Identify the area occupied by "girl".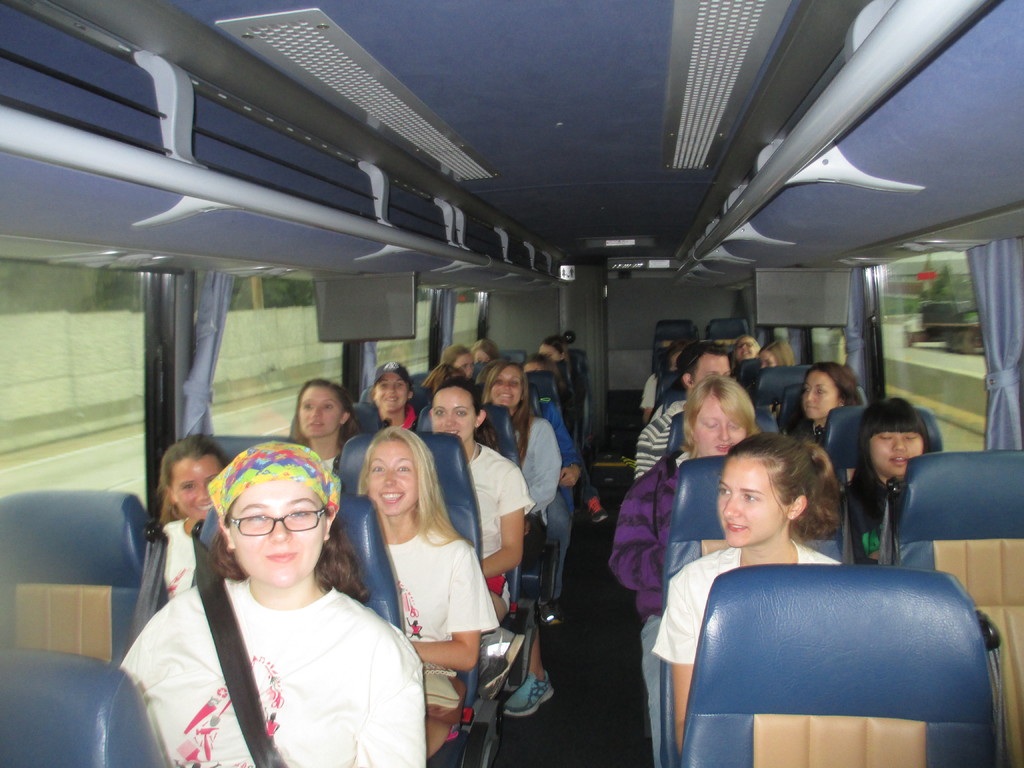
Area: pyautogui.locateOnScreen(159, 438, 227, 580).
